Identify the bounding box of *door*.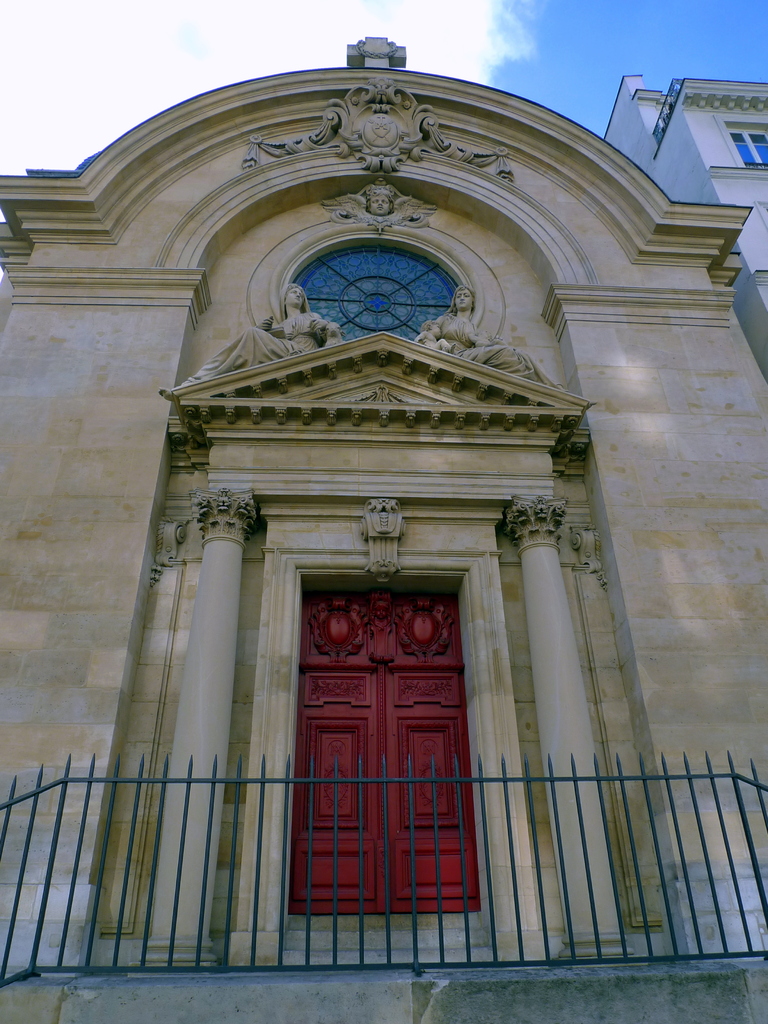
rect(290, 552, 478, 940).
